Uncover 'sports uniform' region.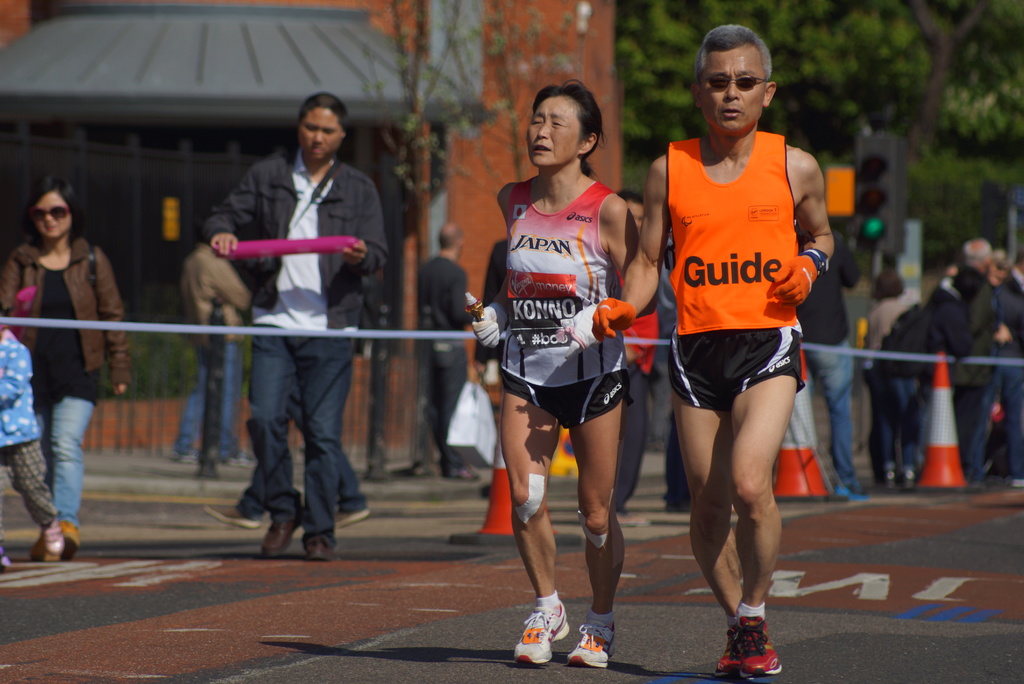
Uncovered: (472, 179, 634, 663).
